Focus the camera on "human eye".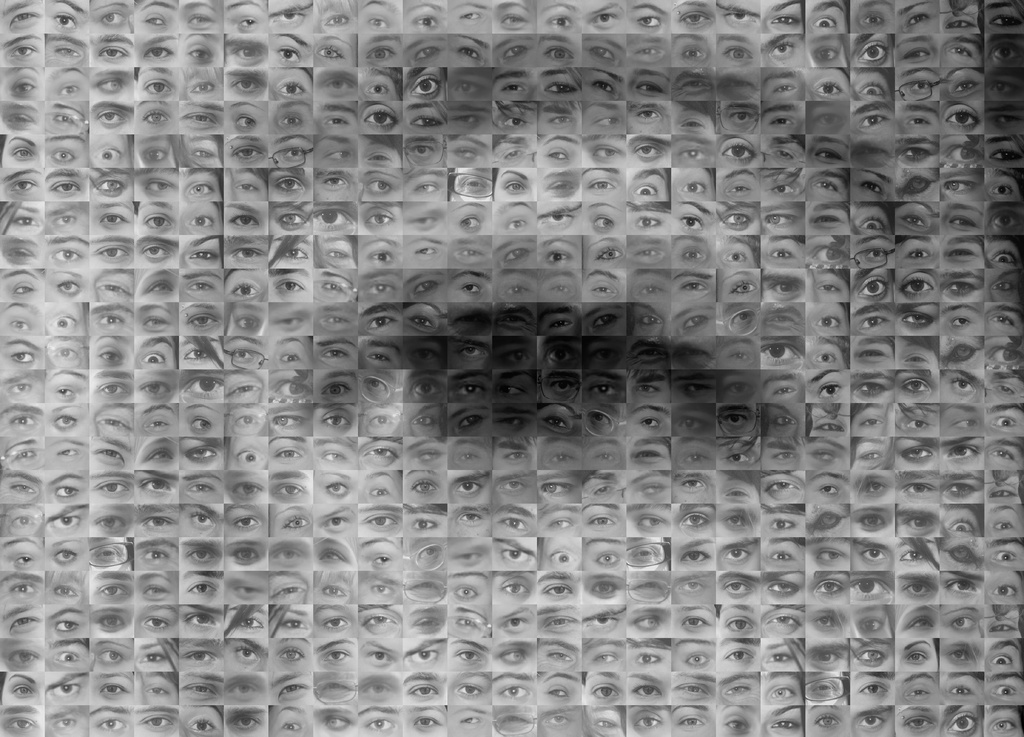
Focus region: [x1=856, y1=346, x2=883, y2=361].
